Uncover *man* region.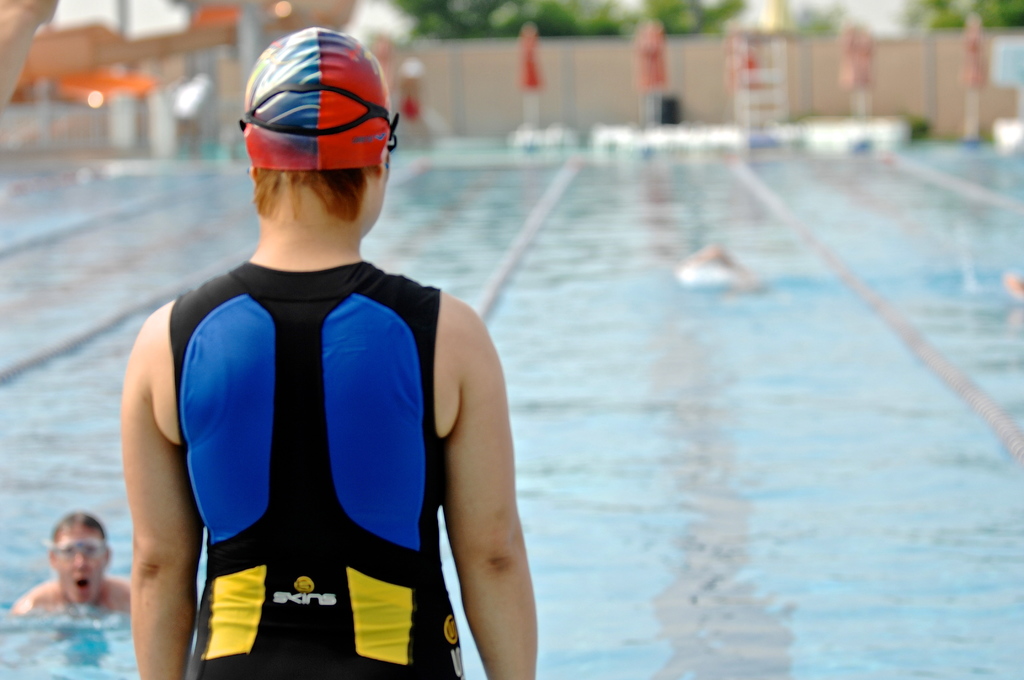
Uncovered: (x1=20, y1=506, x2=134, y2=621).
